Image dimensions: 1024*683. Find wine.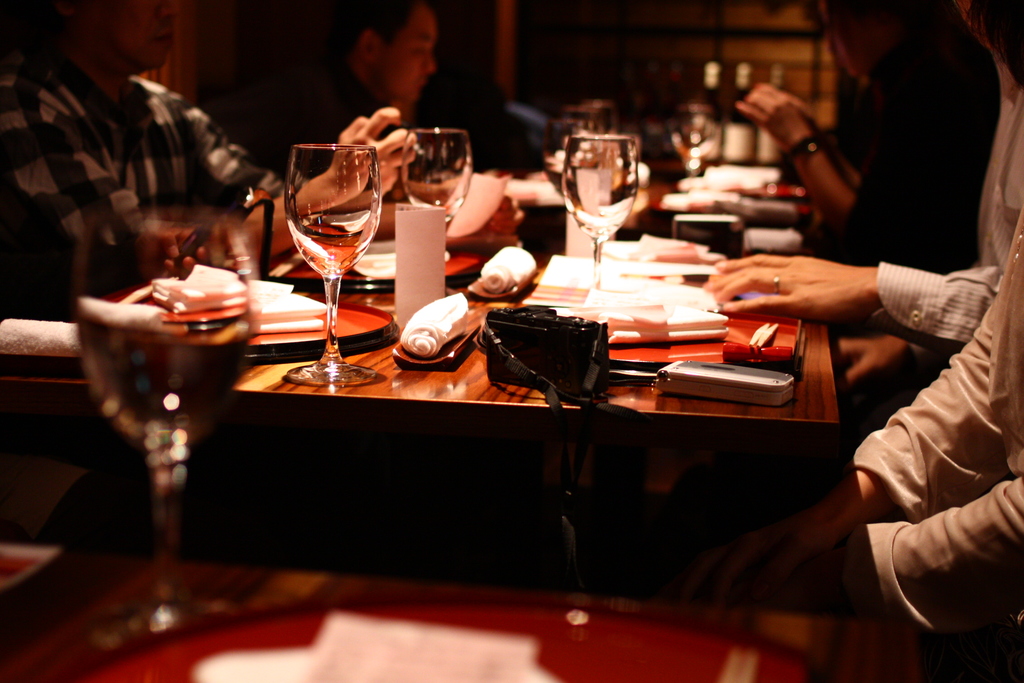
294,218,376,293.
